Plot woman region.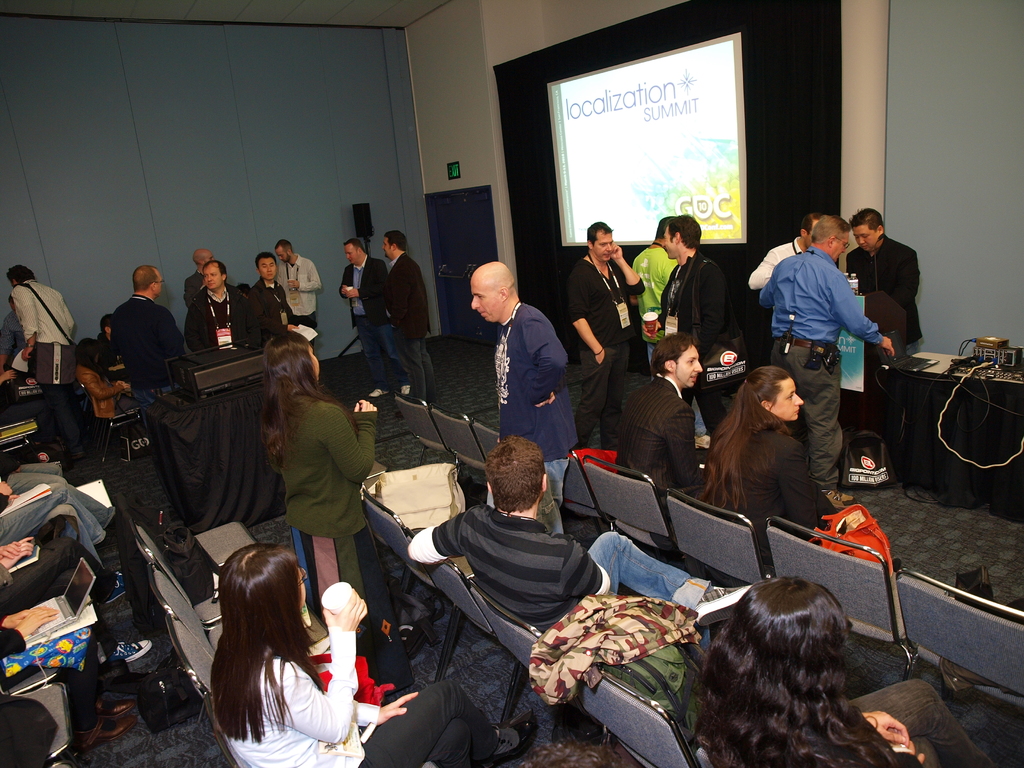
Plotted at detection(687, 575, 995, 767).
